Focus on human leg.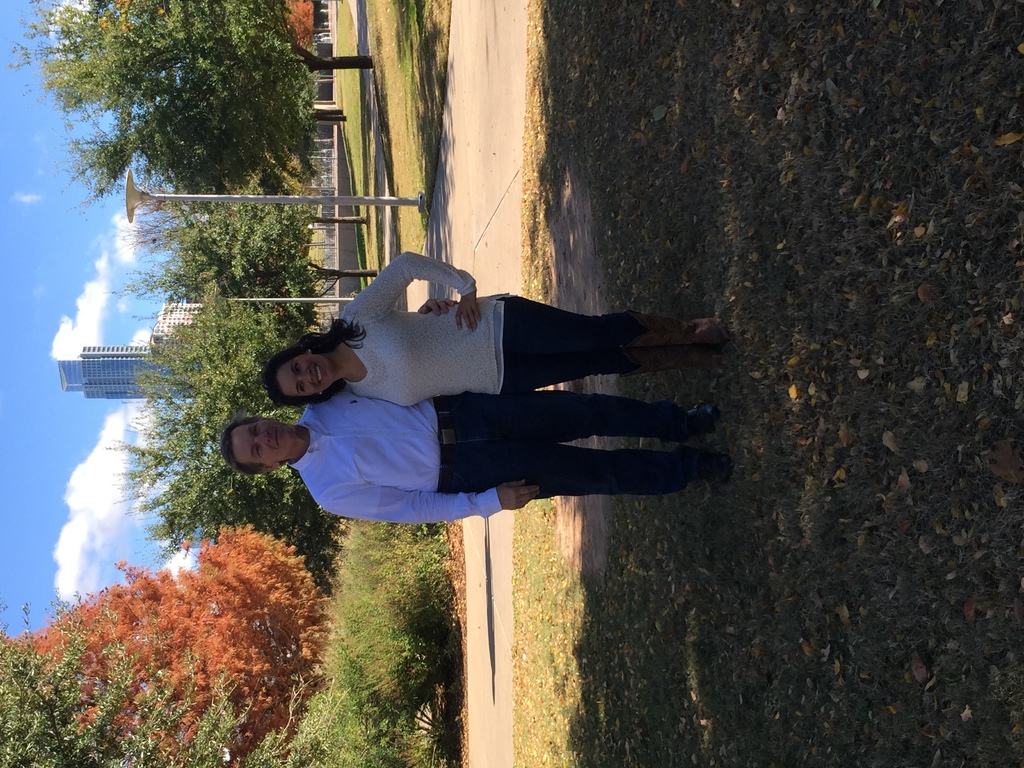
Focused at bbox(463, 396, 728, 477).
